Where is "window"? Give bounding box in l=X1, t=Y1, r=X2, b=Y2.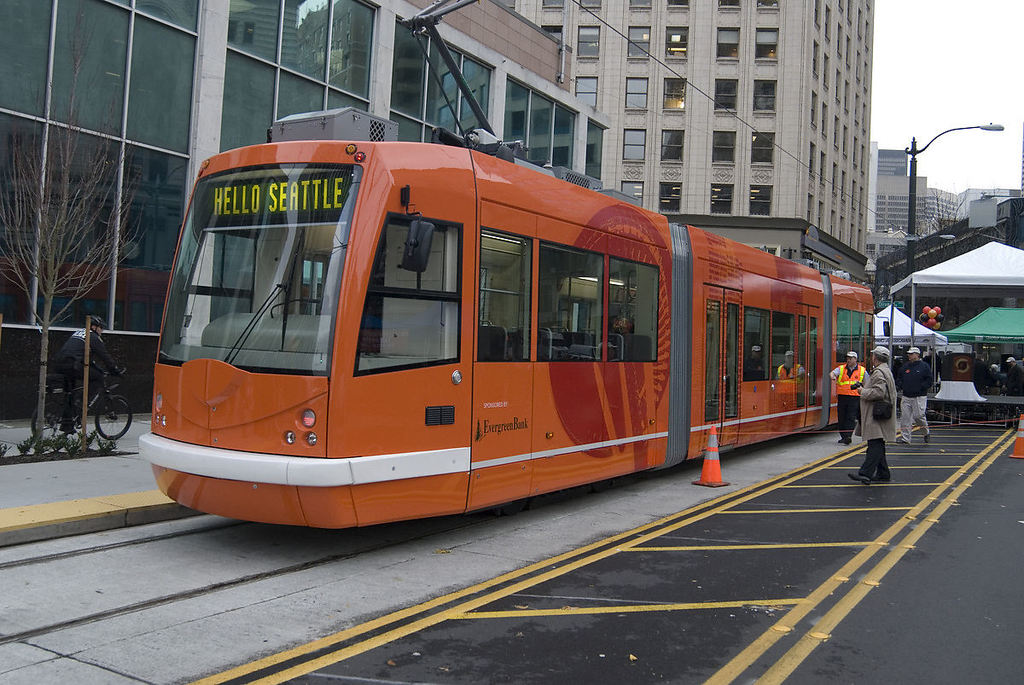
l=475, t=236, r=522, b=361.
